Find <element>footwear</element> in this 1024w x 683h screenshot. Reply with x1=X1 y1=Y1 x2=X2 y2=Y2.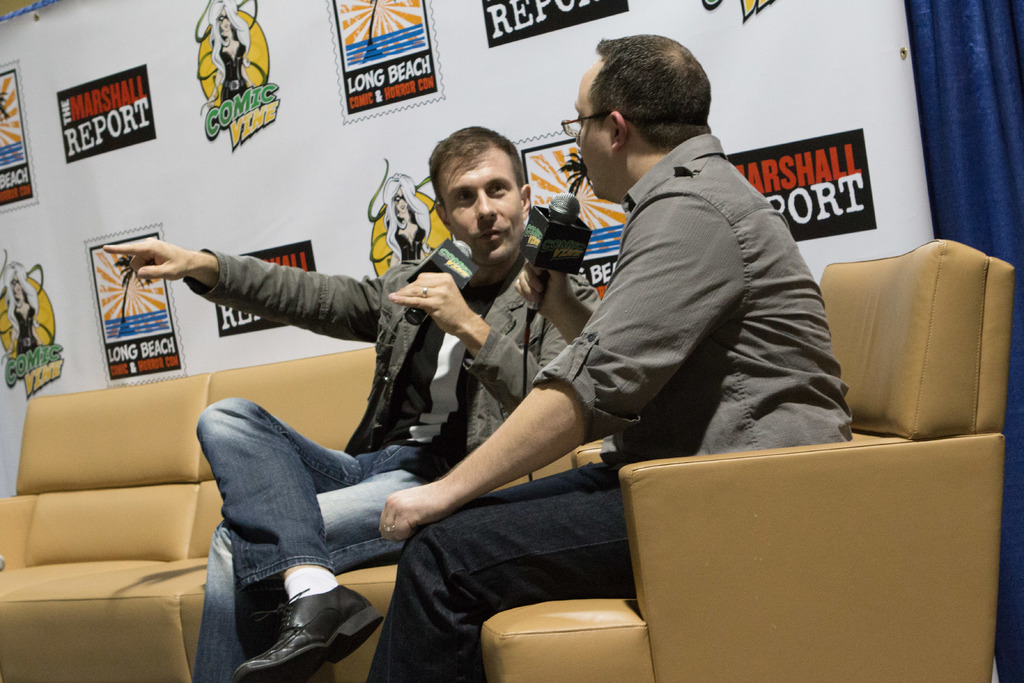
x1=241 y1=580 x2=360 y2=673.
